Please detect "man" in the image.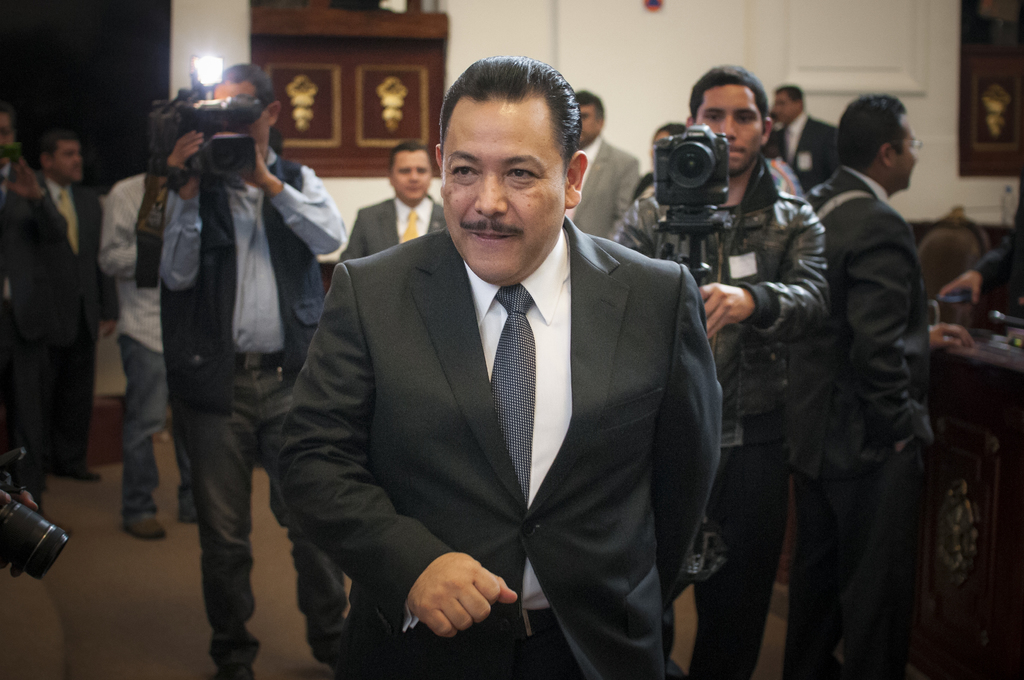
Rect(5, 122, 110, 489).
